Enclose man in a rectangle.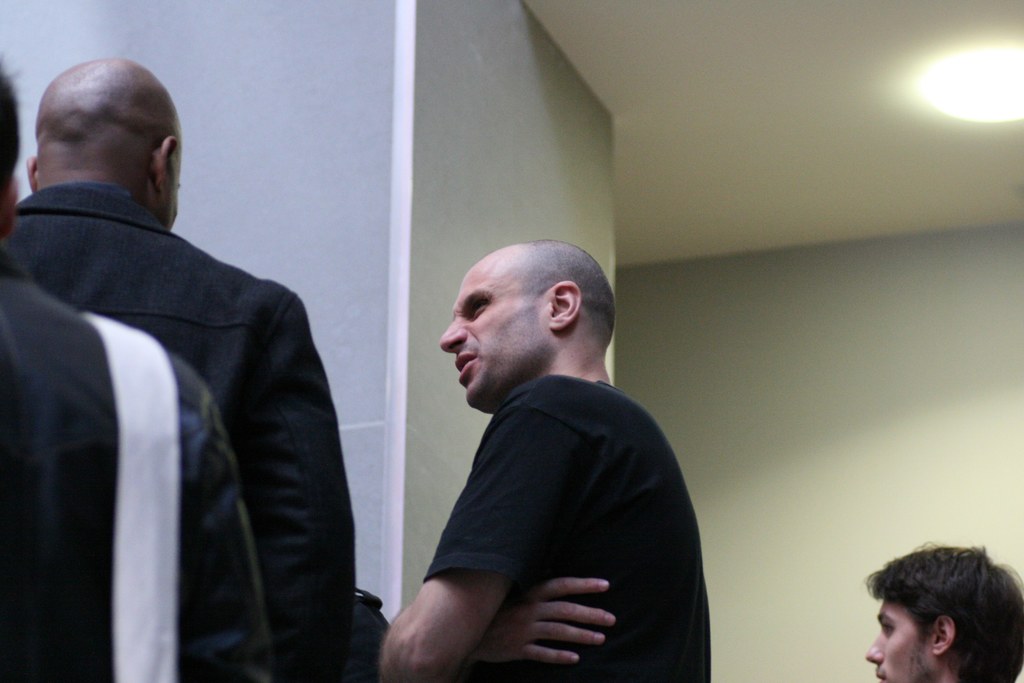
(x1=867, y1=541, x2=1023, y2=682).
